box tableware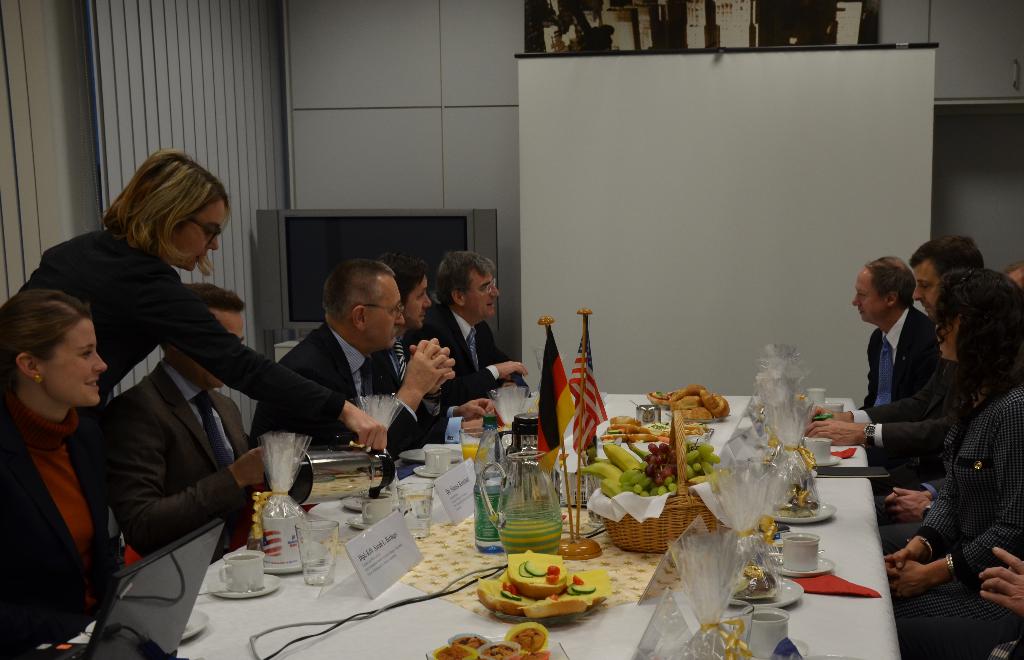
[x1=210, y1=568, x2=290, y2=600]
